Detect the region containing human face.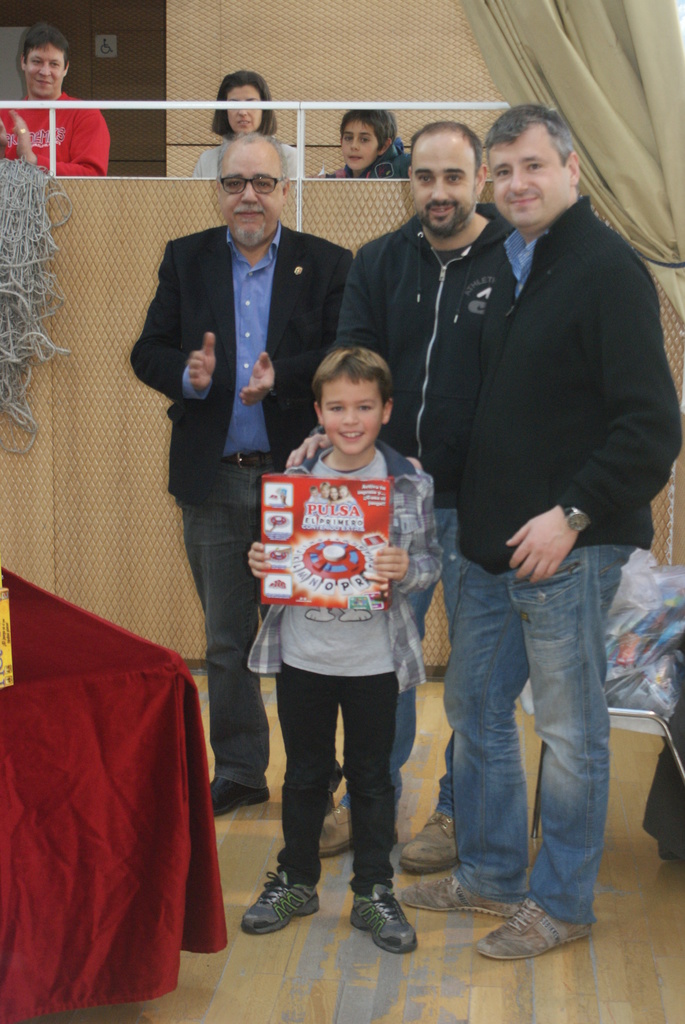
select_region(224, 84, 260, 132).
